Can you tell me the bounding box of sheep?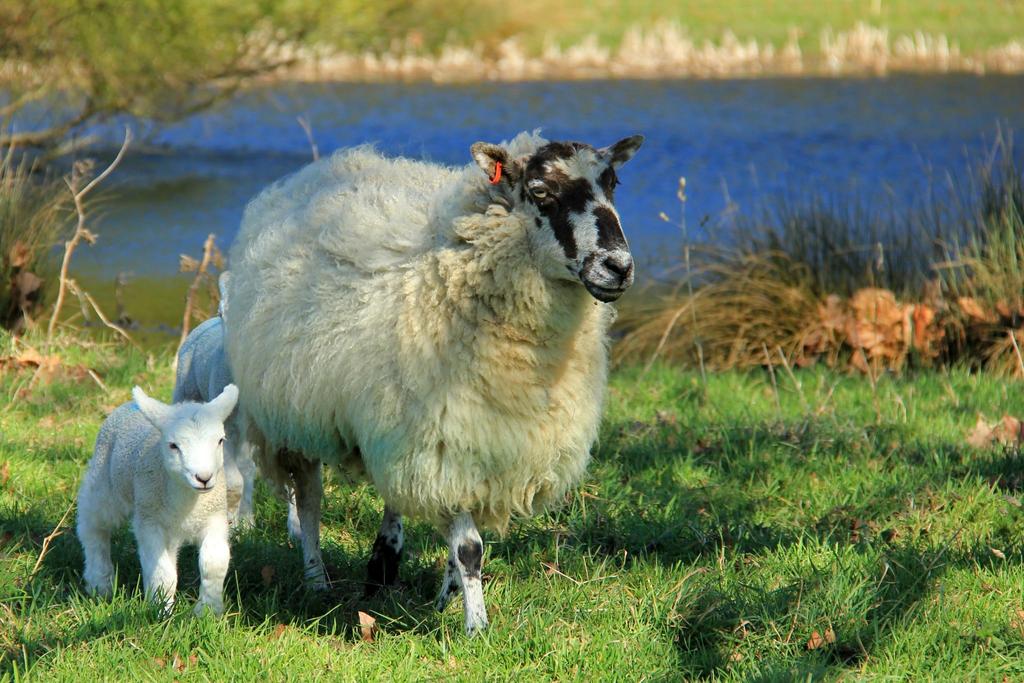
[x1=223, y1=135, x2=641, y2=638].
